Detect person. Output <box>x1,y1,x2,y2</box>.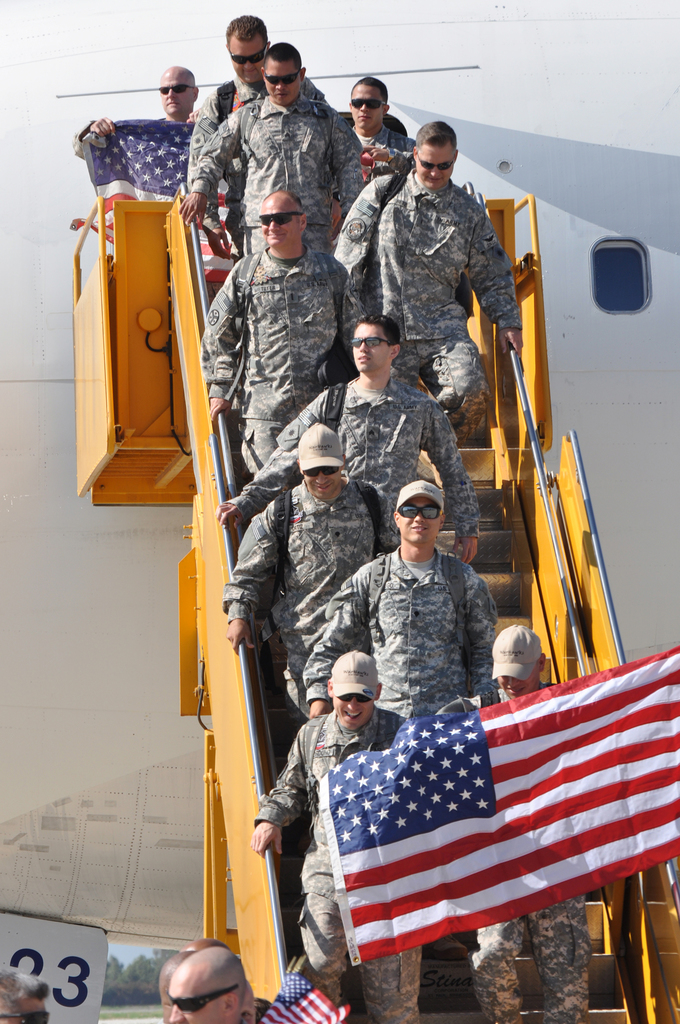
<box>182,45,350,255</box>.
